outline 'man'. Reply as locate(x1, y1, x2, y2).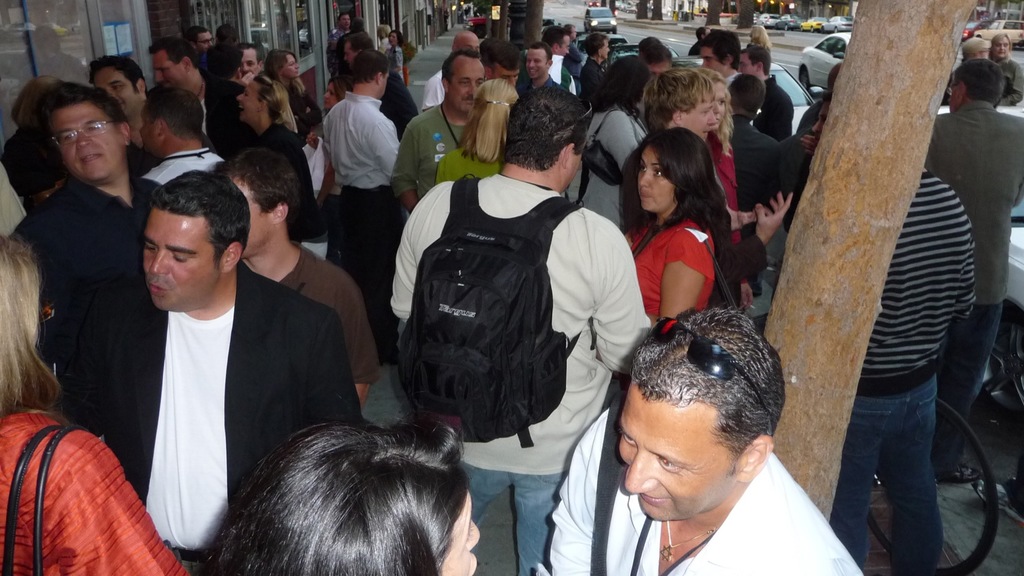
locate(10, 83, 172, 508).
